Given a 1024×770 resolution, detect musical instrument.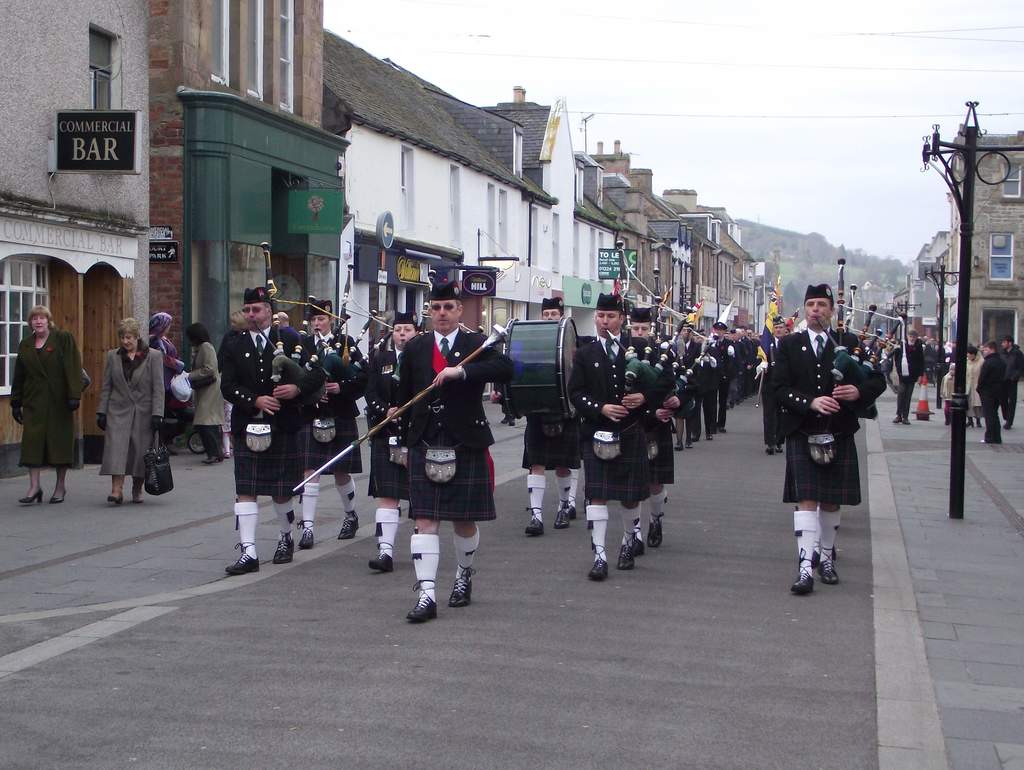
l=322, t=261, r=346, b=389.
